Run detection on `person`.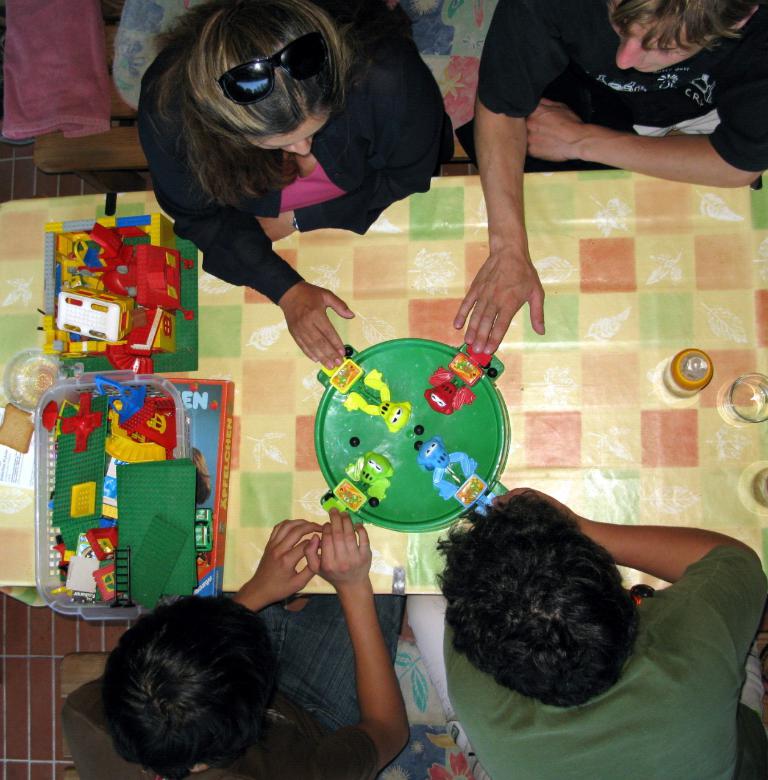
Result: [left=62, top=505, right=410, bottom=779].
